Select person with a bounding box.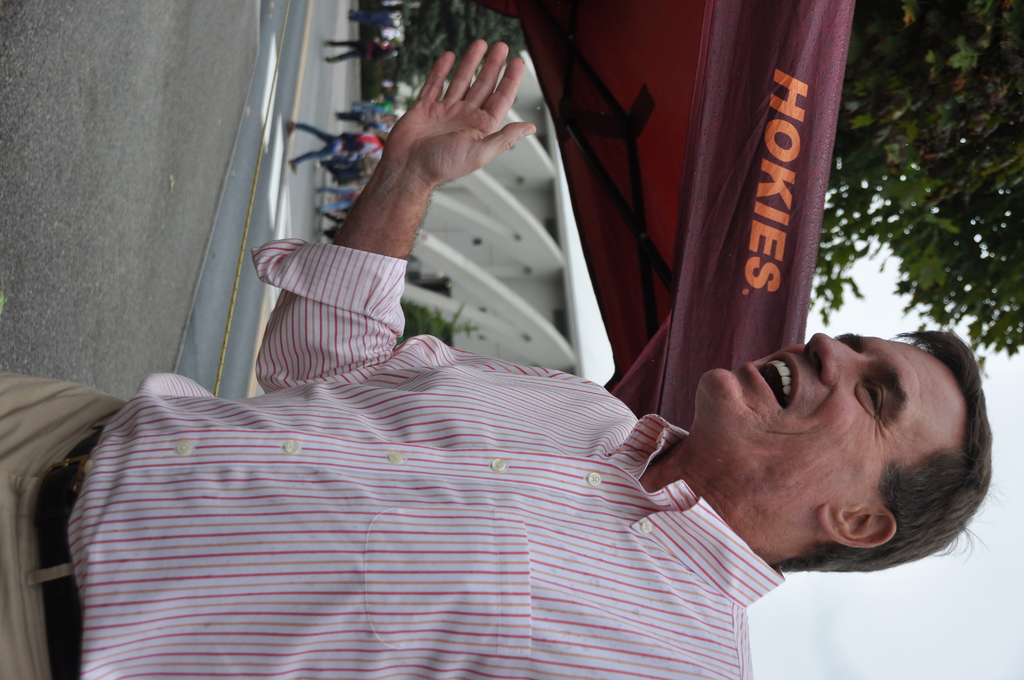
Rect(1, 42, 991, 679).
